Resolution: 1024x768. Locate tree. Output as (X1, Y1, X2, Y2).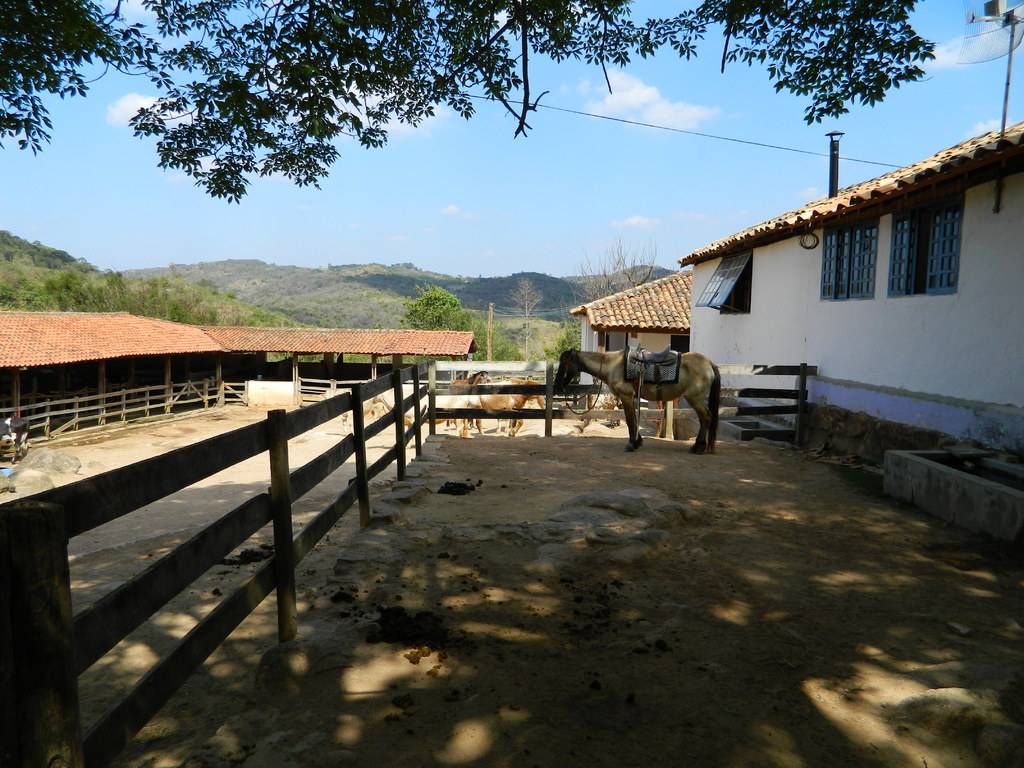
(562, 236, 657, 301).
